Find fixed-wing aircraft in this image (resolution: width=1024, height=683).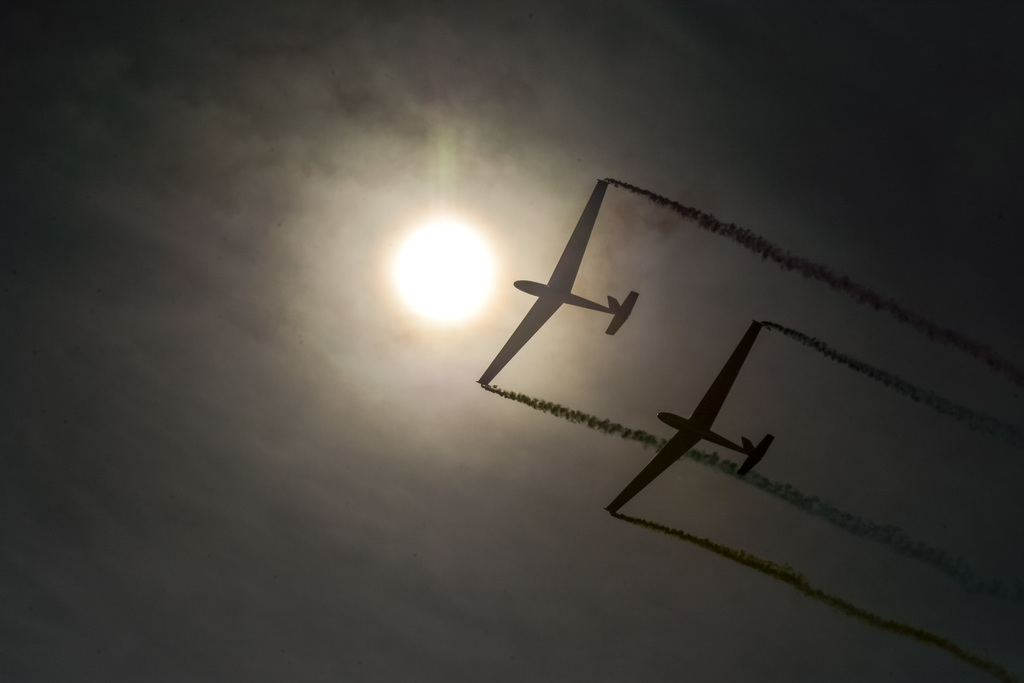
(474, 179, 644, 388).
